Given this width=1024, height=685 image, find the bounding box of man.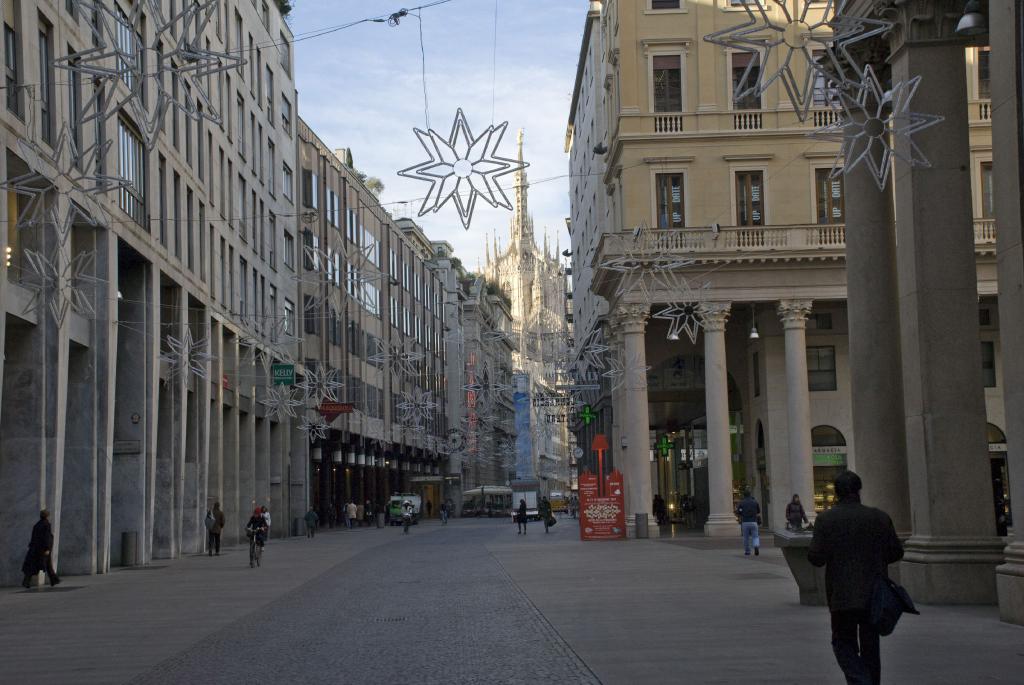
<region>810, 466, 913, 668</region>.
